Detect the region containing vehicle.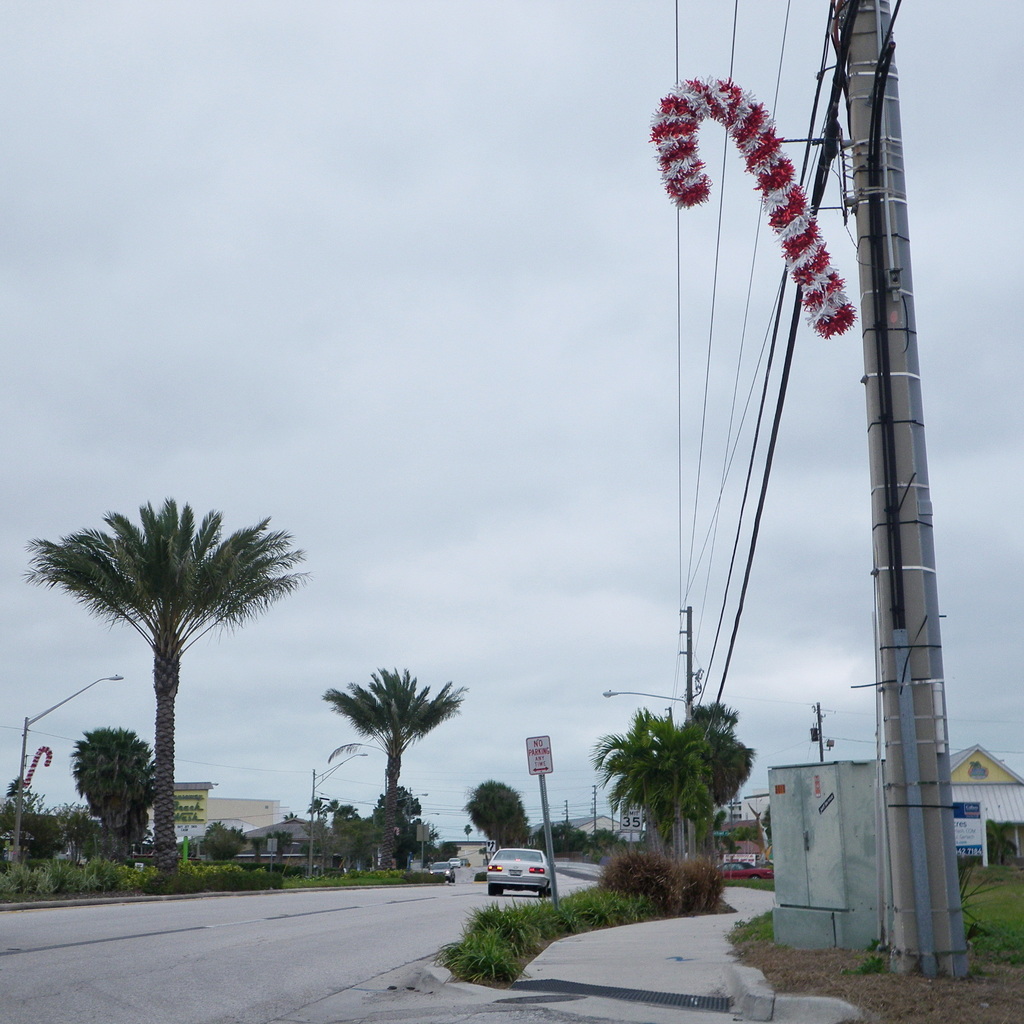
484 845 547 897.
